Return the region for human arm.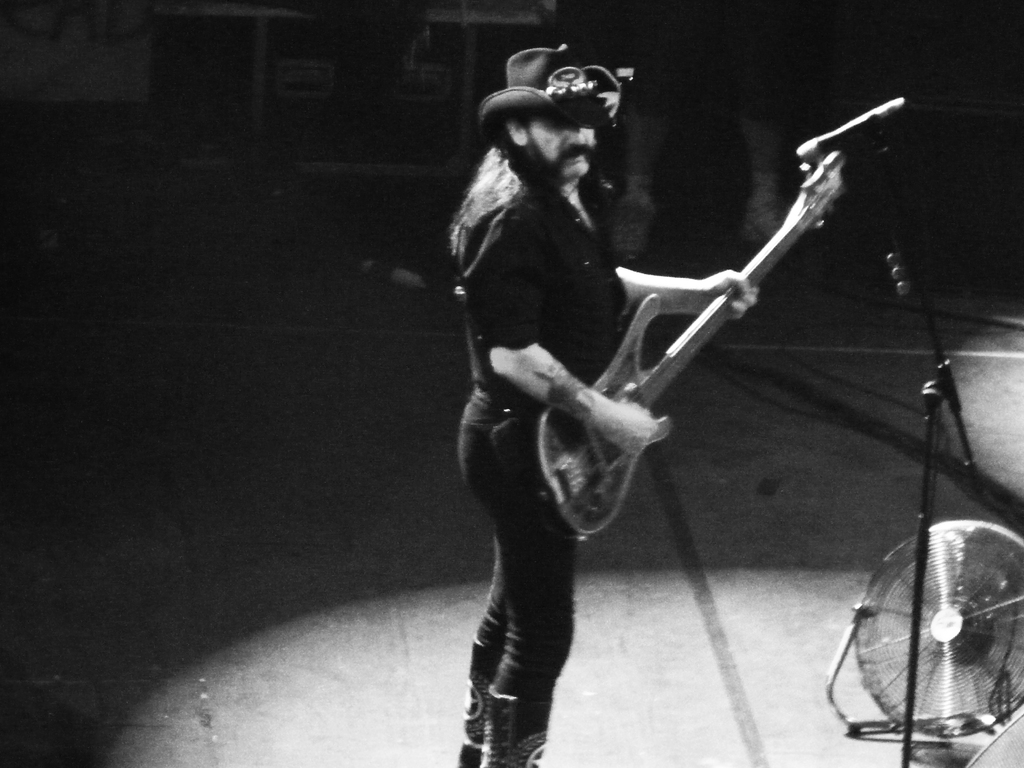
pyautogui.locateOnScreen(461, 215, 656, 456).
